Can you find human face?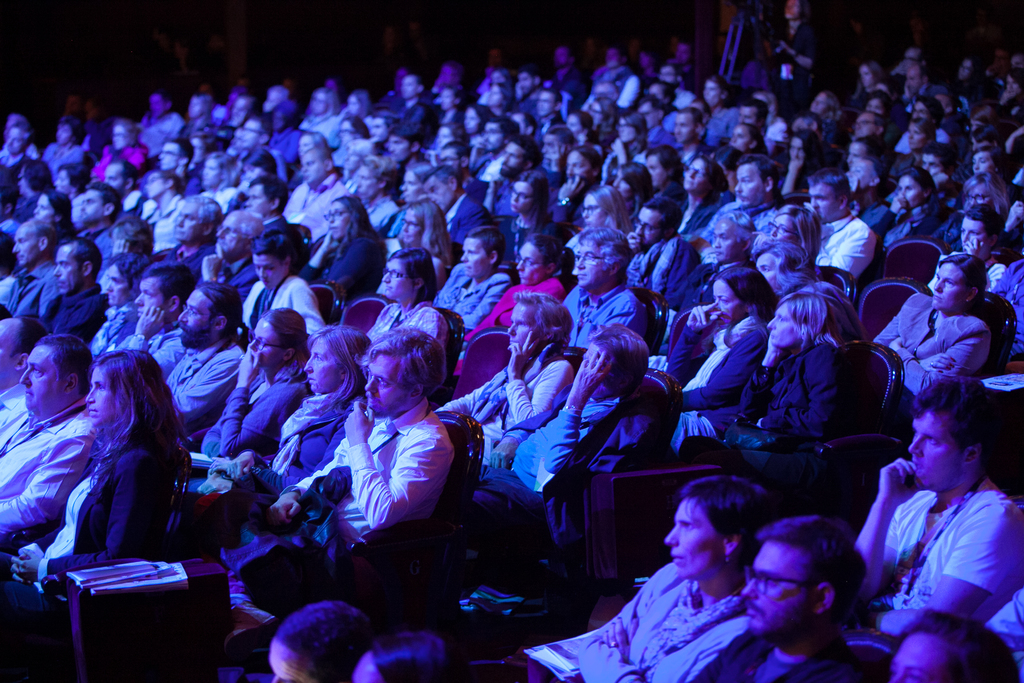
Yes, bounding box: x1=109 y1=263 x2=134 y2=306.
